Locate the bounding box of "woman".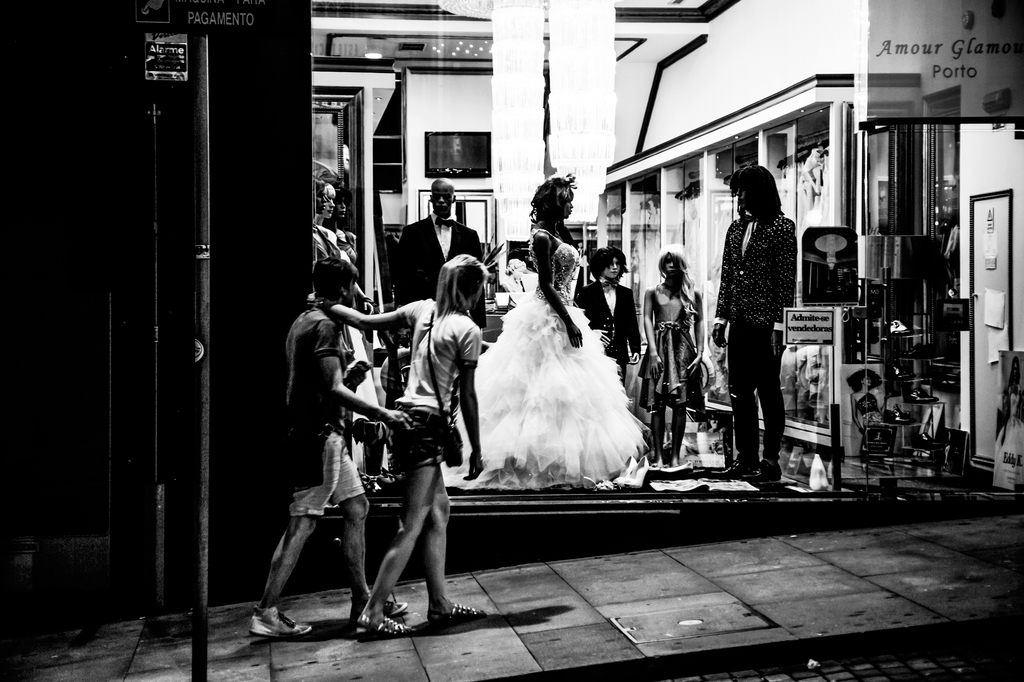
Bounding box: x1=331 y1=193 x2=382 y2=459.
